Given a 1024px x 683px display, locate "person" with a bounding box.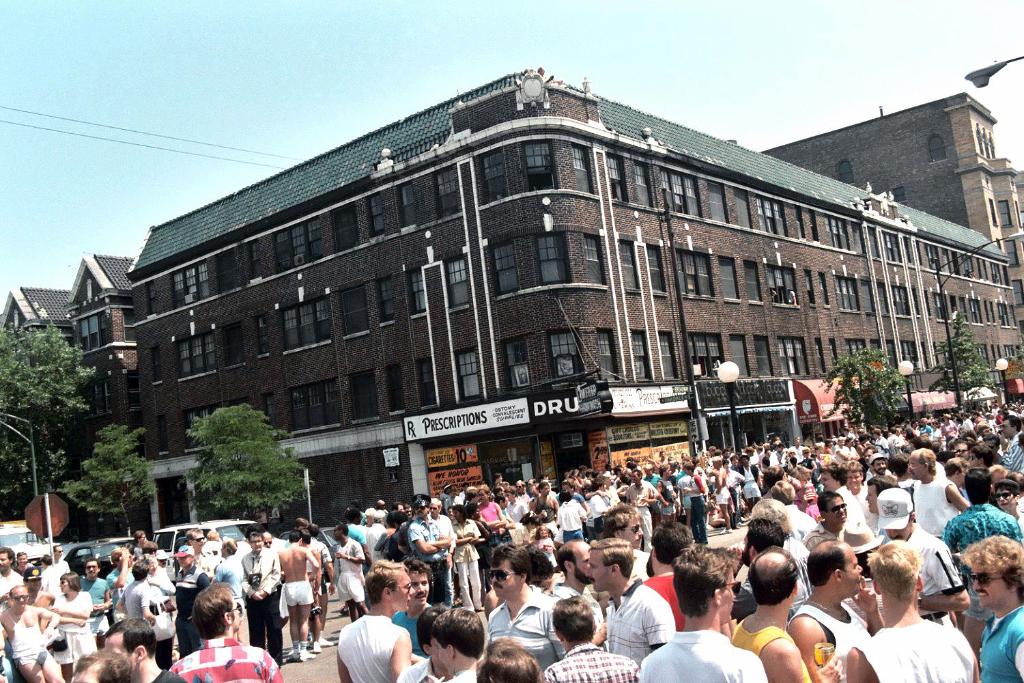
Located: {"x1": 120, "y1": 563, "x2": 157, "y2": 633}.
